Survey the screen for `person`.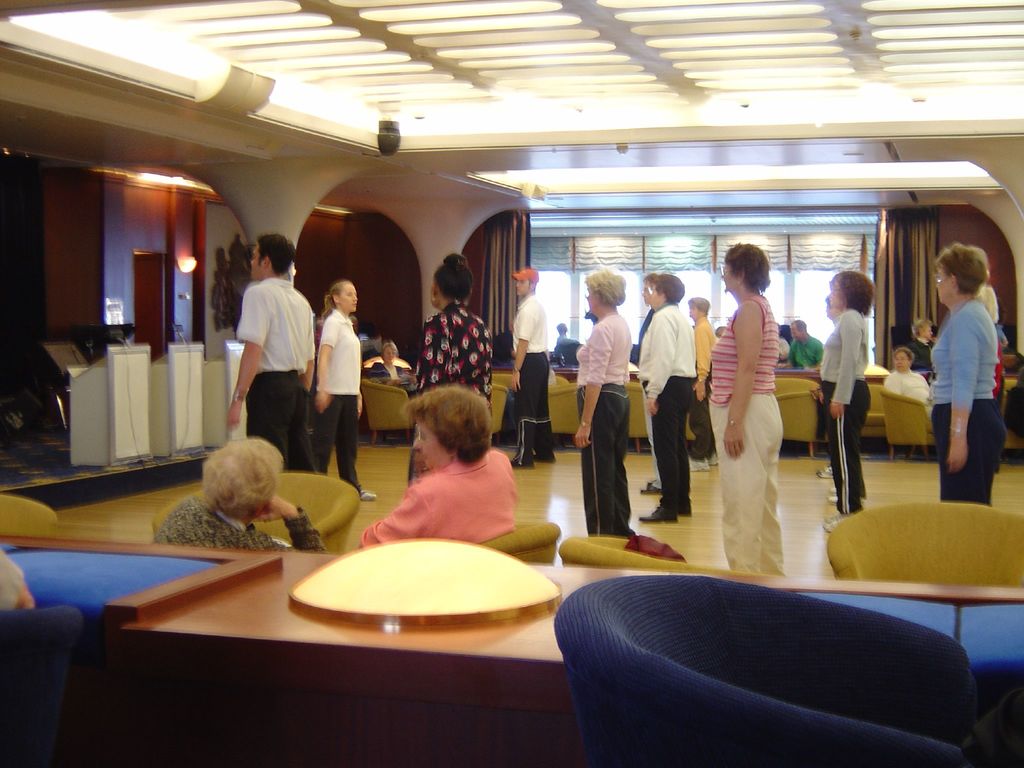
Survey found: 153/434/326/559.
